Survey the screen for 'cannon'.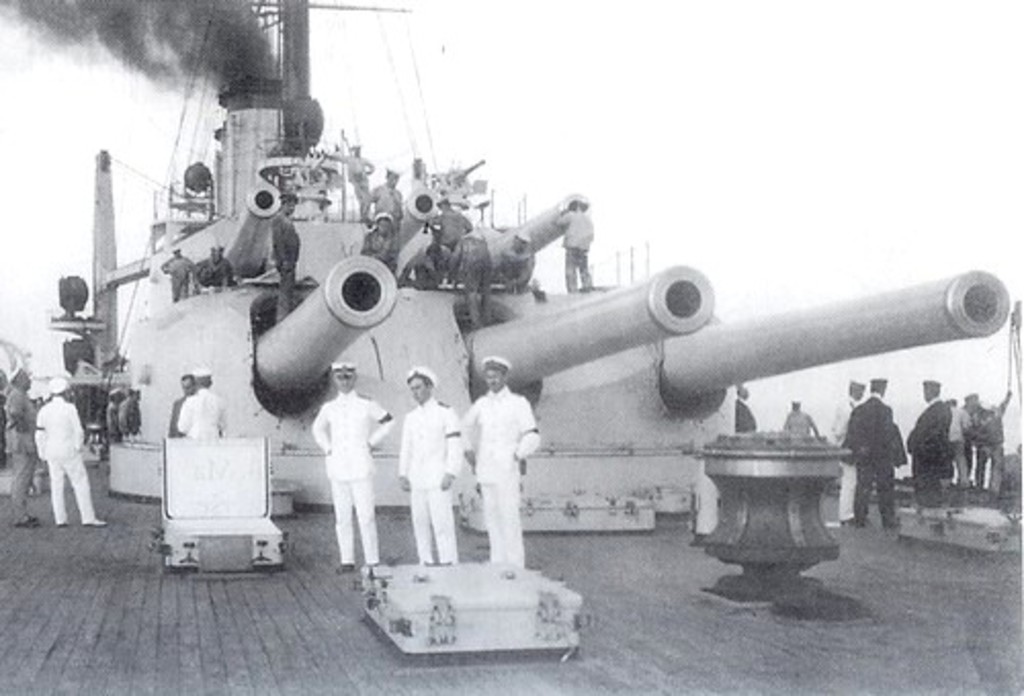
Survey found: [left=47, top=0, right=1020, bottom=542].
